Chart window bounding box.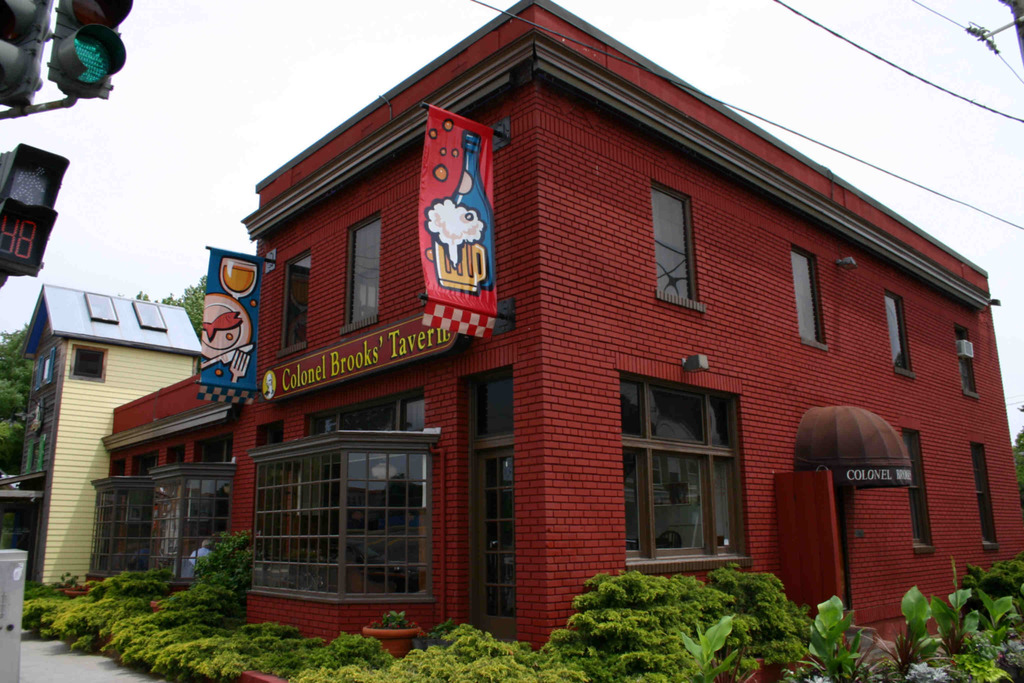
Charted: [left=789, top=247, right=830, bottom=349].
